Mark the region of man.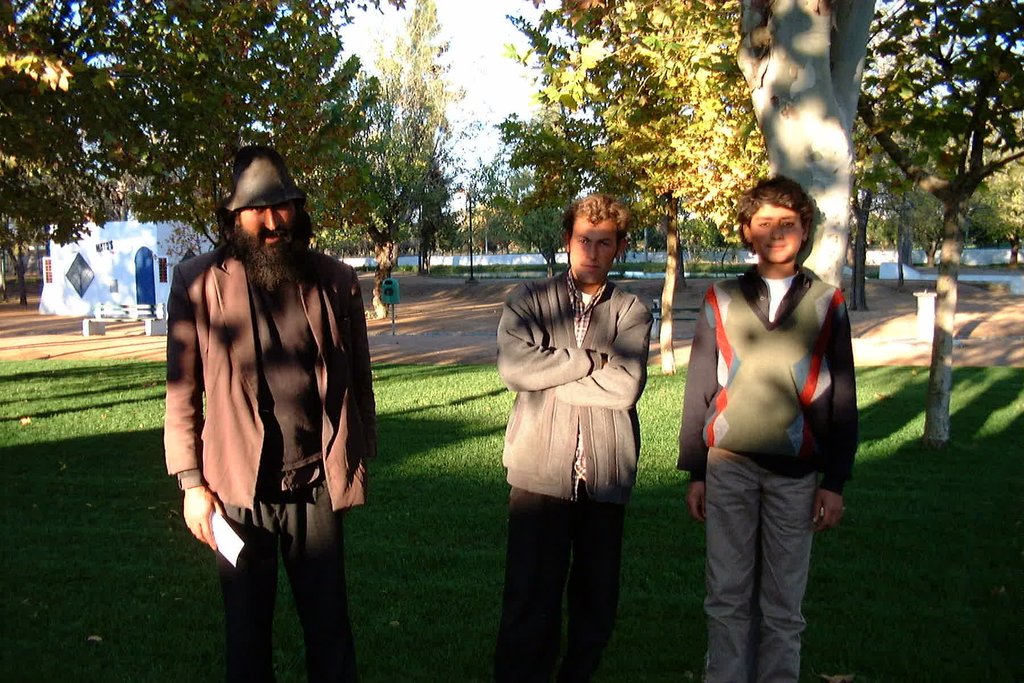
Region: [left=489, top=192, right=659, bottom=682].
